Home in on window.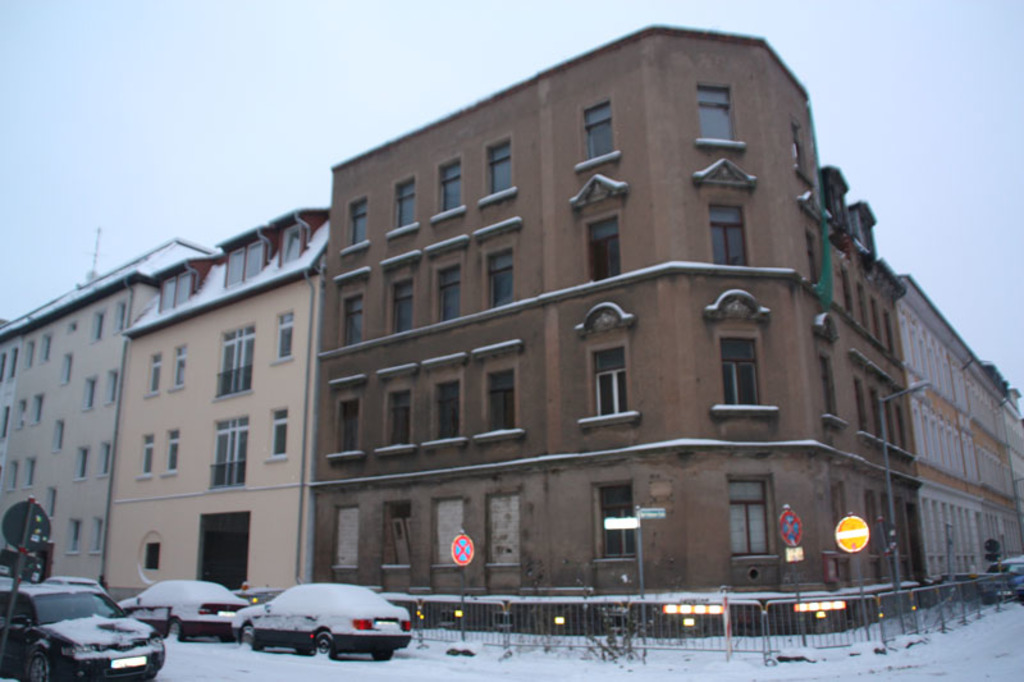
Homed in at rect(433, 379, 463, 440).
